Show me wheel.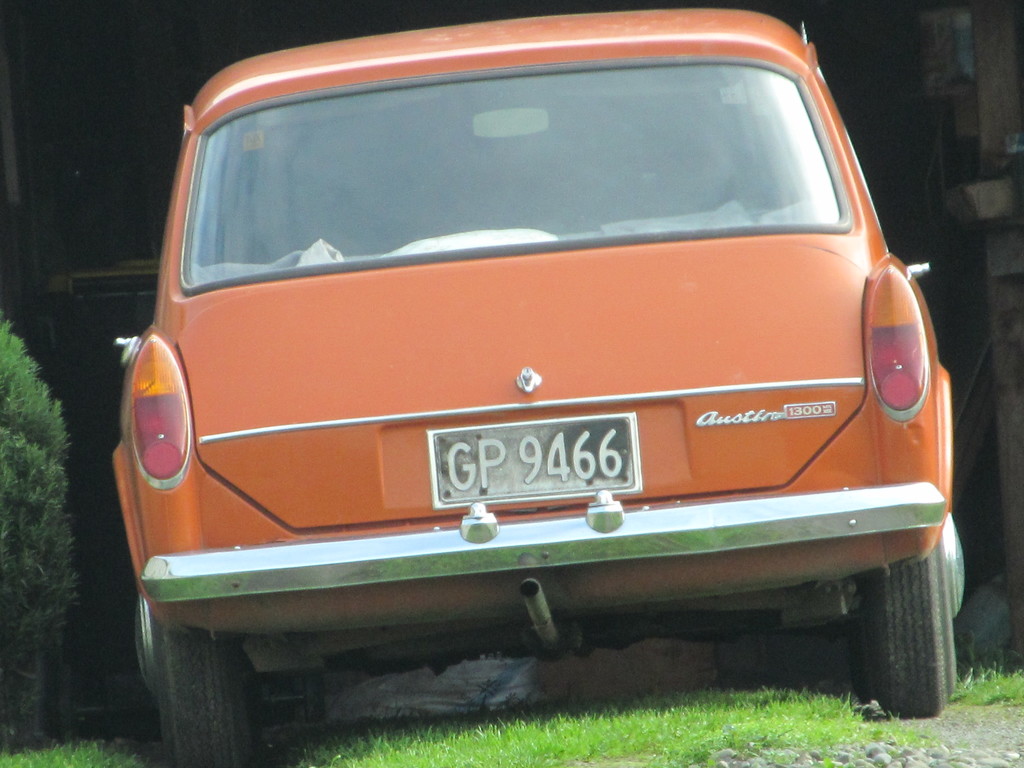
wheel is here: x1=858 y1=515 x2=969 y2=720.
